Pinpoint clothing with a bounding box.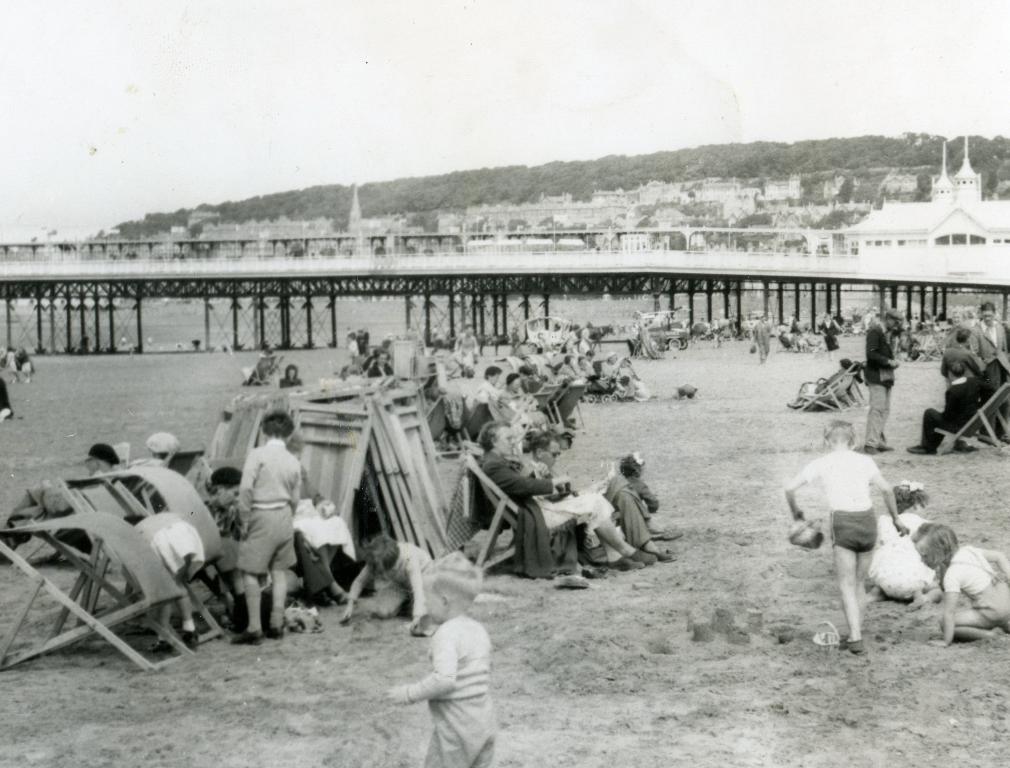
(874,504,922,609).
